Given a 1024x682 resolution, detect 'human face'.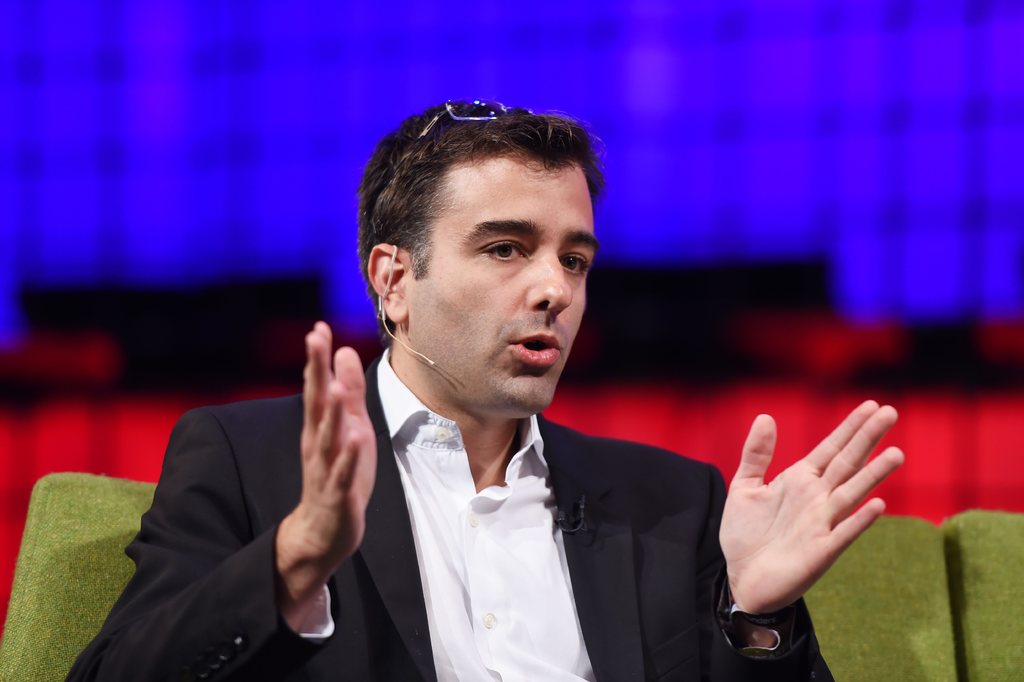
413/161/600/413.
